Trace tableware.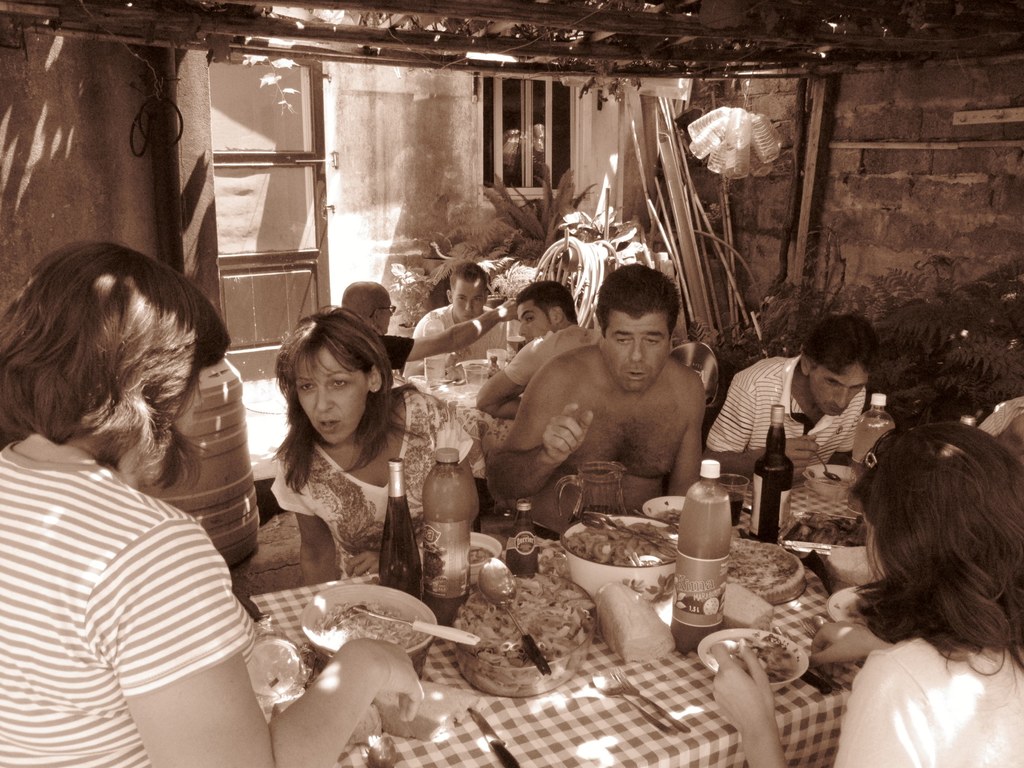
Traced to [x1=299, y1=582, x2=435, y2=657].
